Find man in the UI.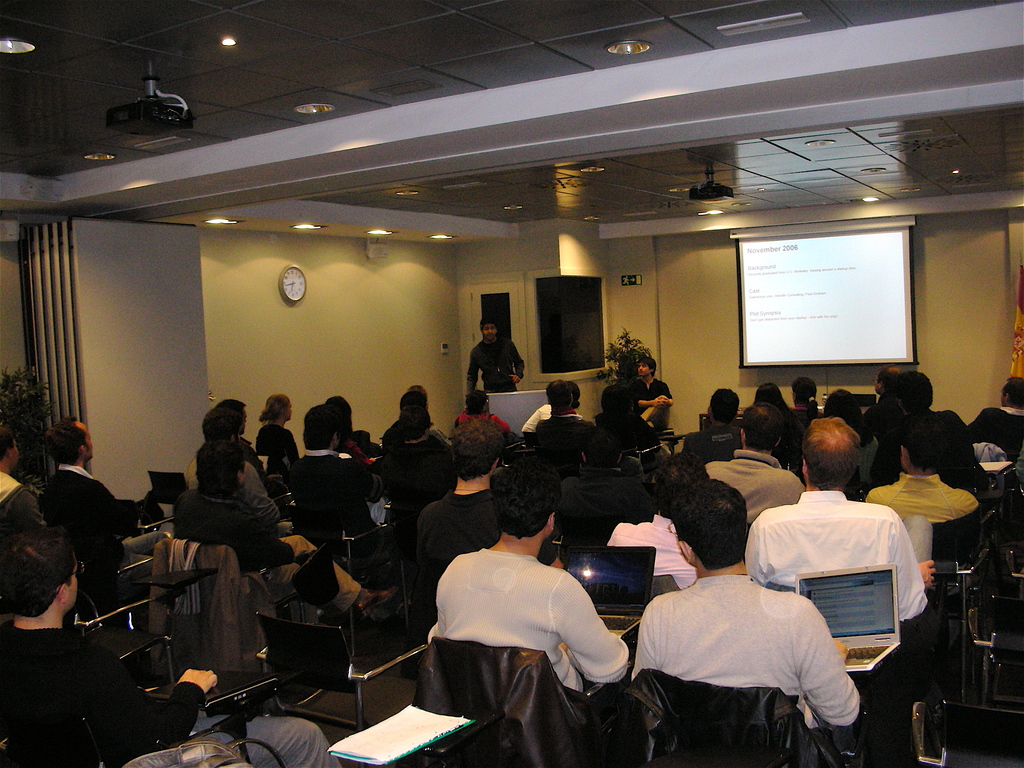
UI element at <region>180, 404, 282, 522</region>.
